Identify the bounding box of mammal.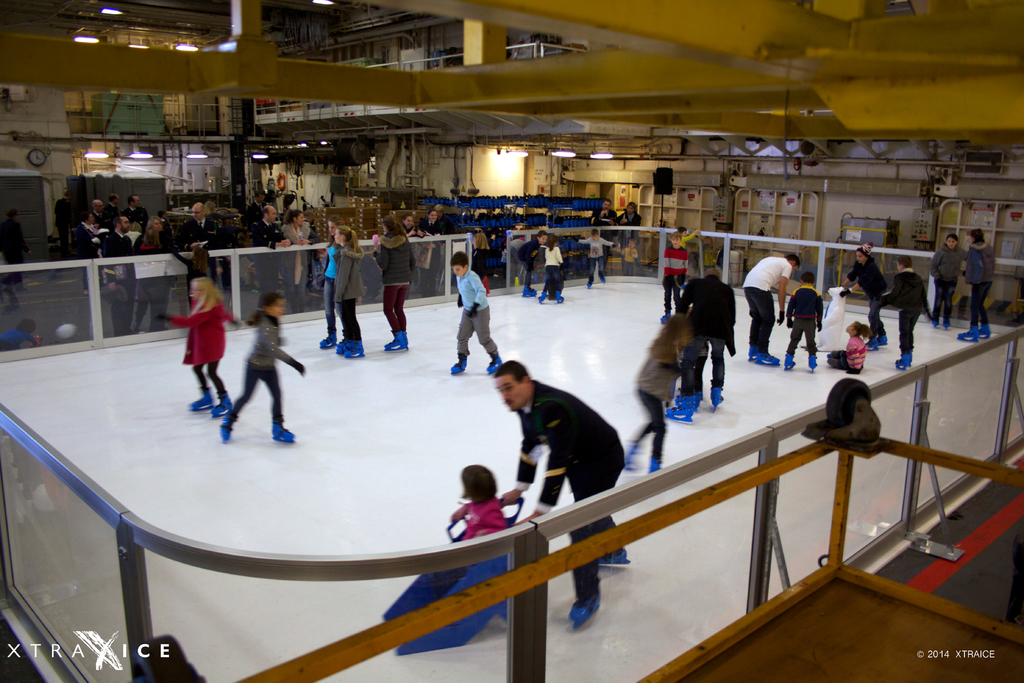
<box>628,305,697,472</box>.
